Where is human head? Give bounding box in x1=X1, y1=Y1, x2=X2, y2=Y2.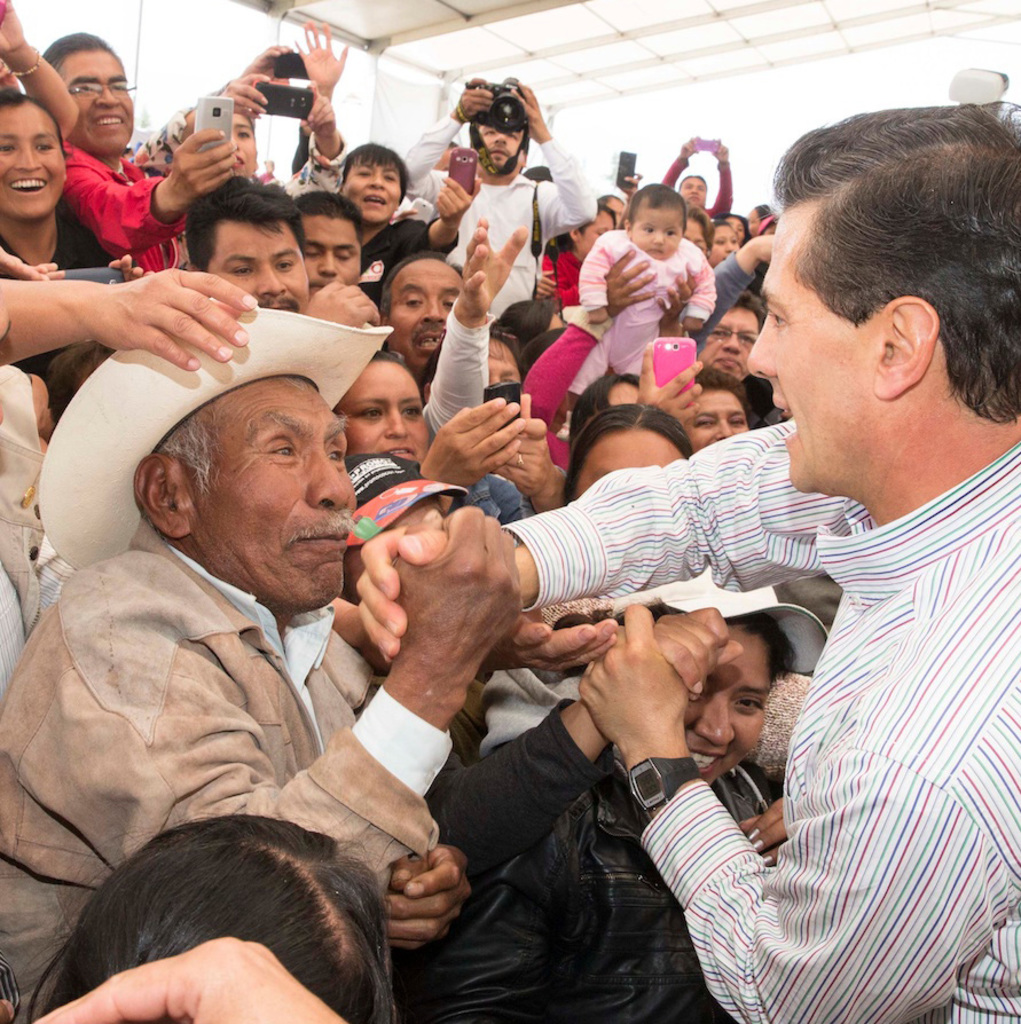
x1=628, y1=180, x2=677, y2=254.
